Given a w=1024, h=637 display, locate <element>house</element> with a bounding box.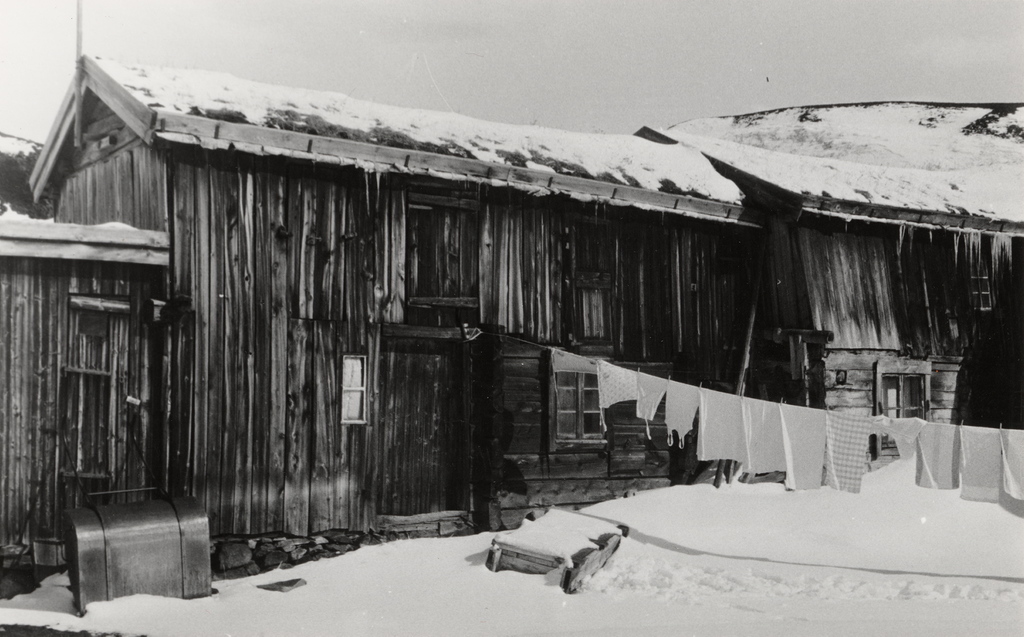
Located: 727,113,1021,453.
